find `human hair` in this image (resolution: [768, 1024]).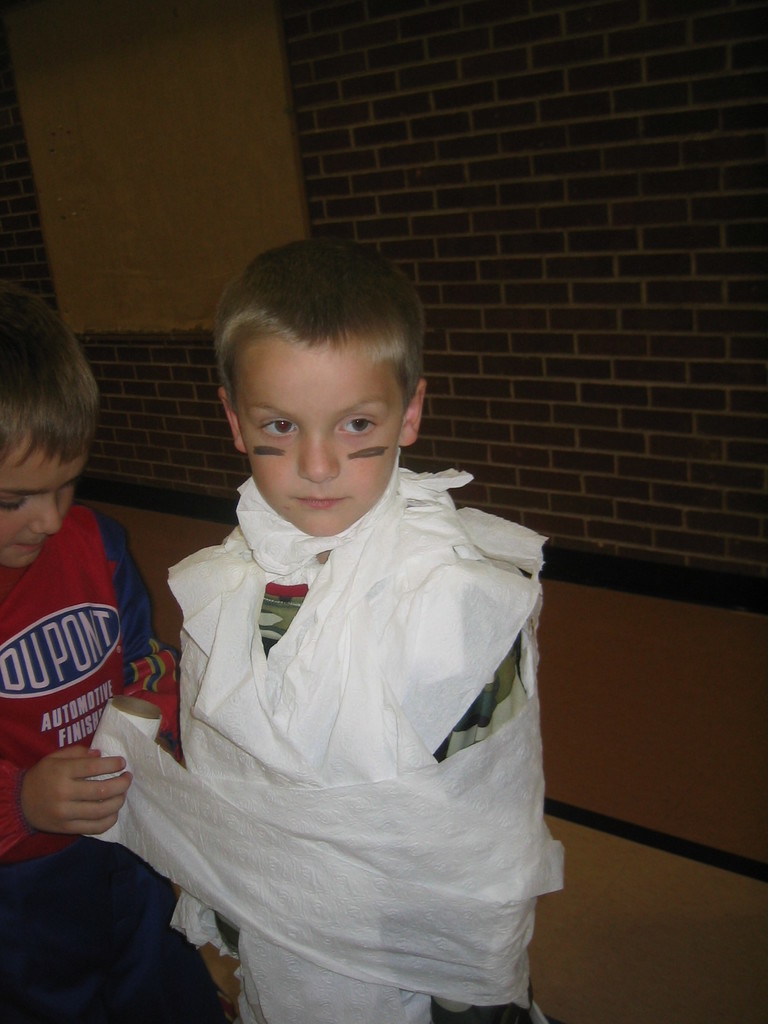
{"x1": 212, "y1": 235, "x2": 430, "y2": 442}.
